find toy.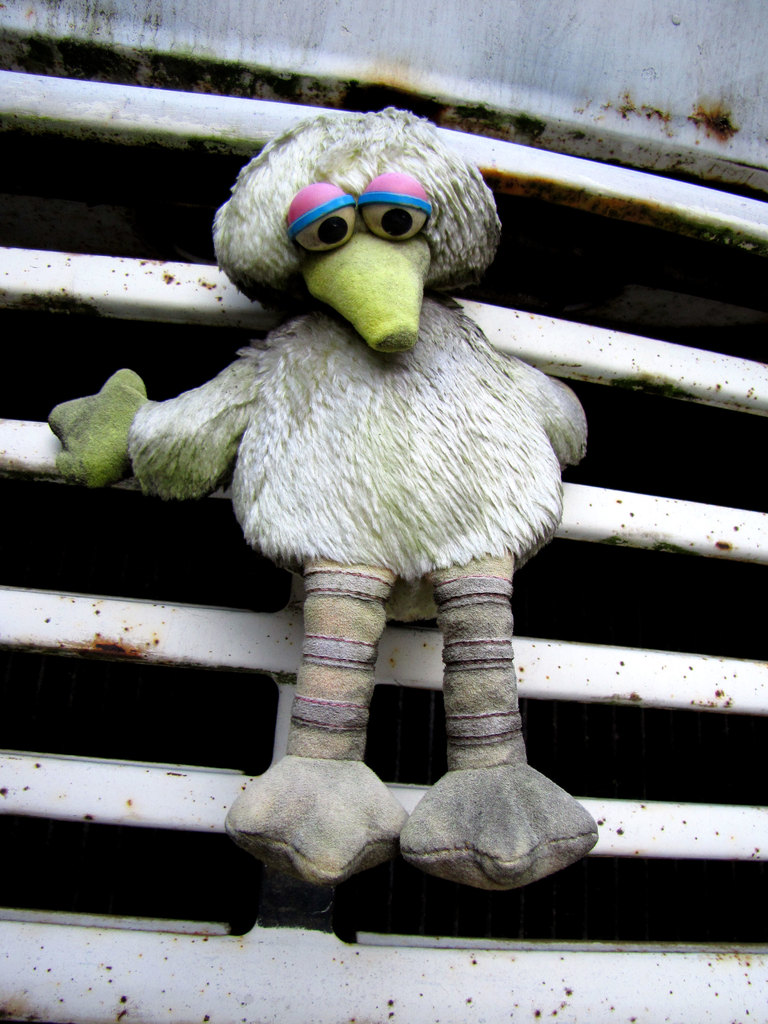
57 135 652 850.
